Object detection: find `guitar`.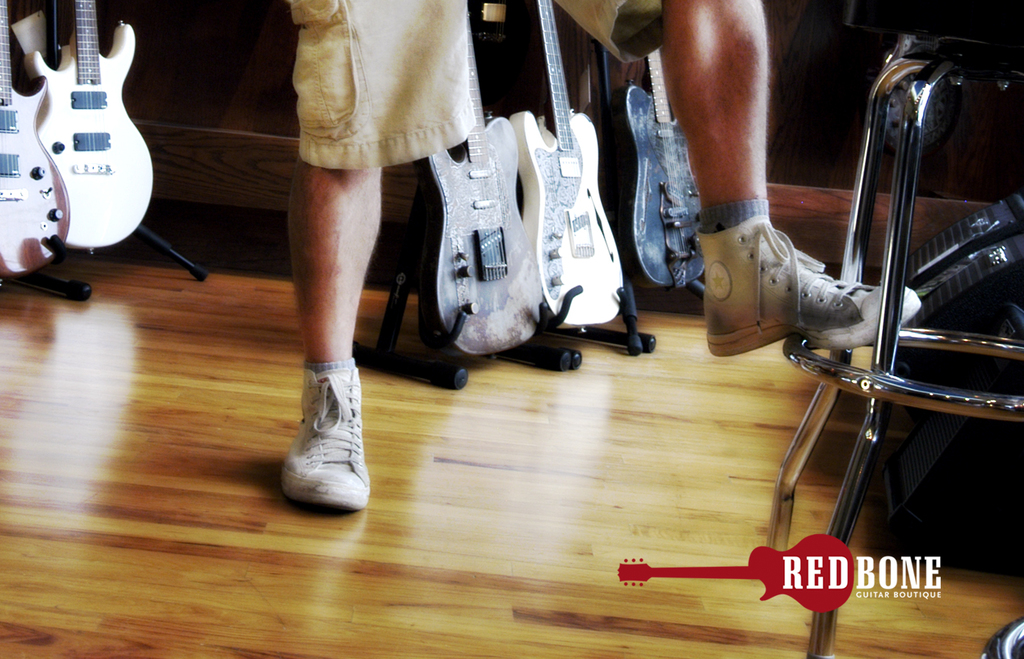
select_region(418, 0, 544, 360).
